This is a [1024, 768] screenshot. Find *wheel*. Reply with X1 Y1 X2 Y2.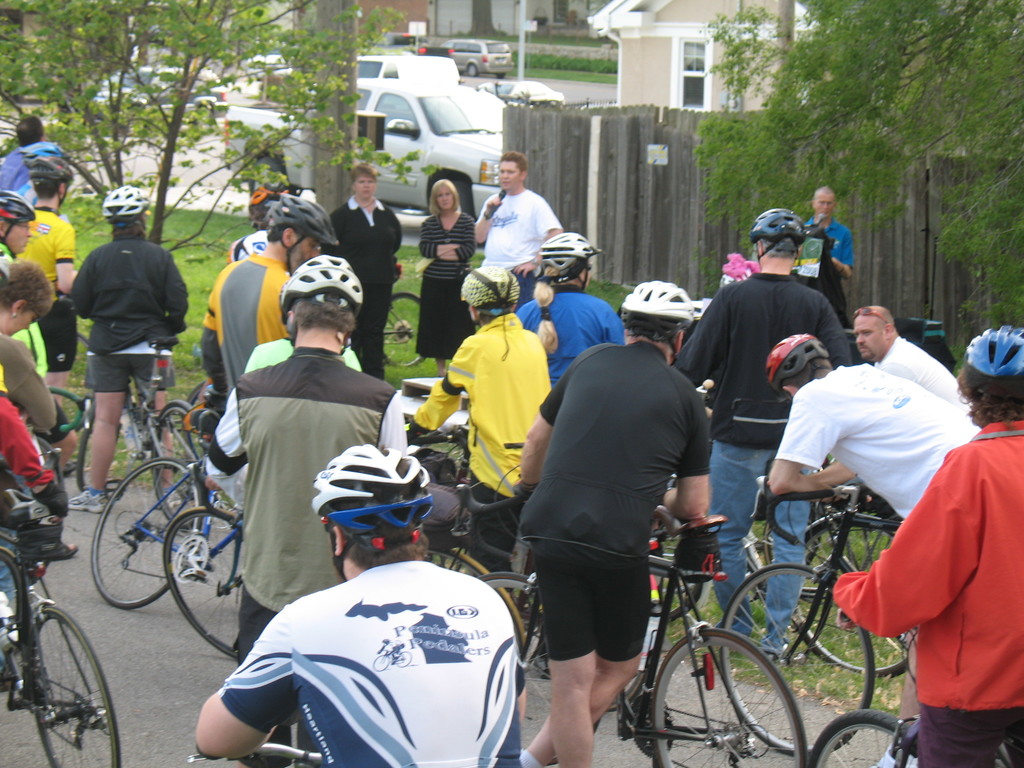
496 74 504 81.
